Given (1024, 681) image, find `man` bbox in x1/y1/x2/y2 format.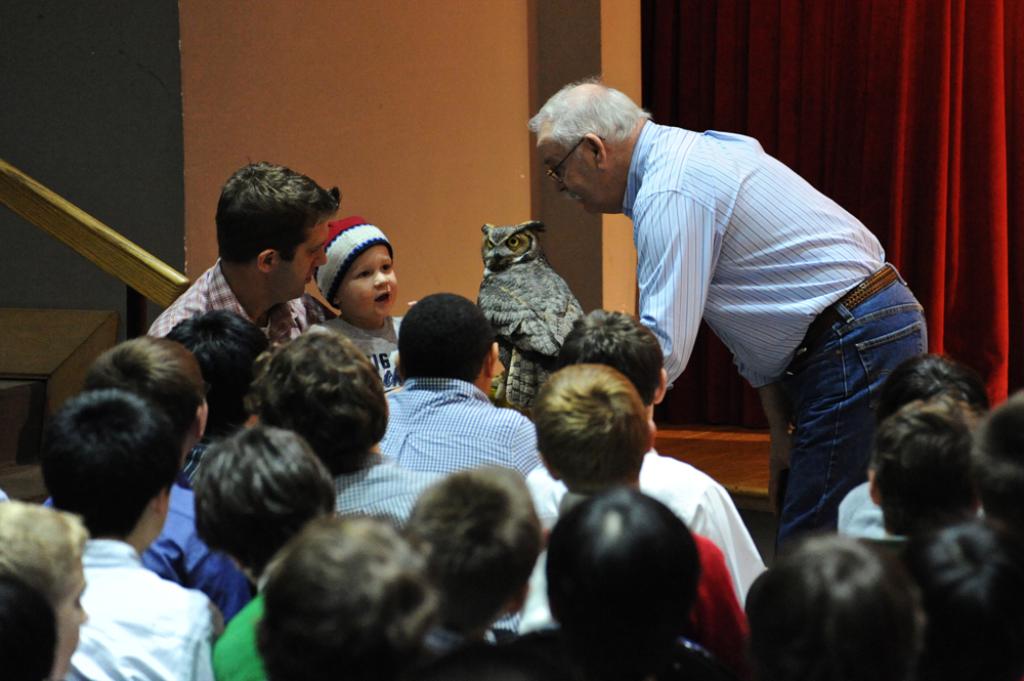
135/164/344/359.
